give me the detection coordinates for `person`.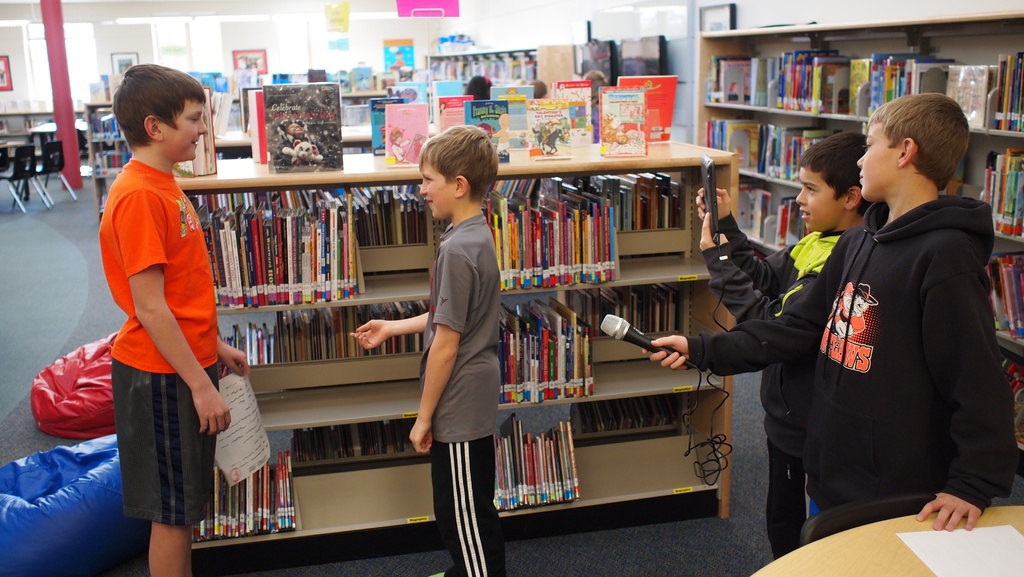
detection(467, 76, 502, 103).
